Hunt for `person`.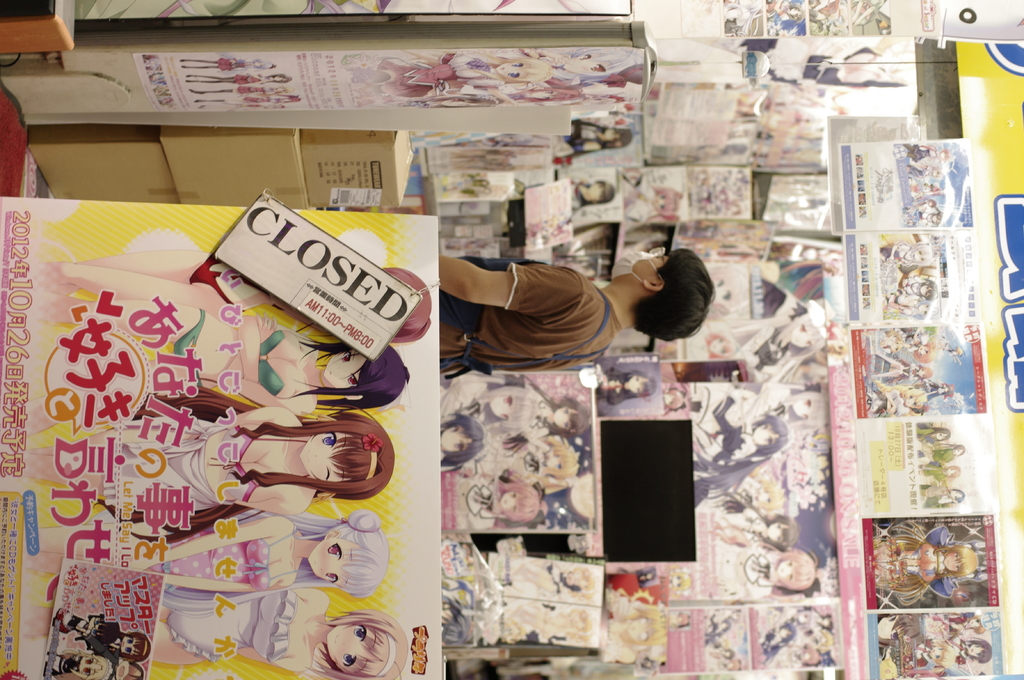
Hunted down at {"x1": 561, "y1": 168, "x2": 614, "y2": 221}.
